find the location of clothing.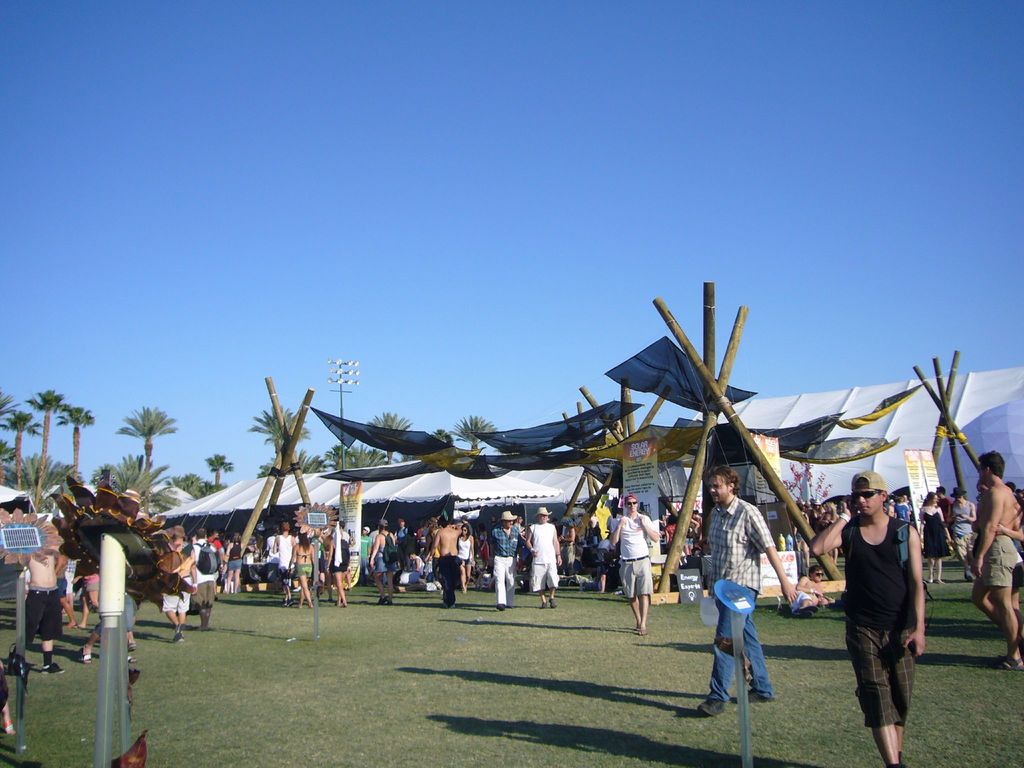
Location: left=950, top=499, right=974, bottom=552.
